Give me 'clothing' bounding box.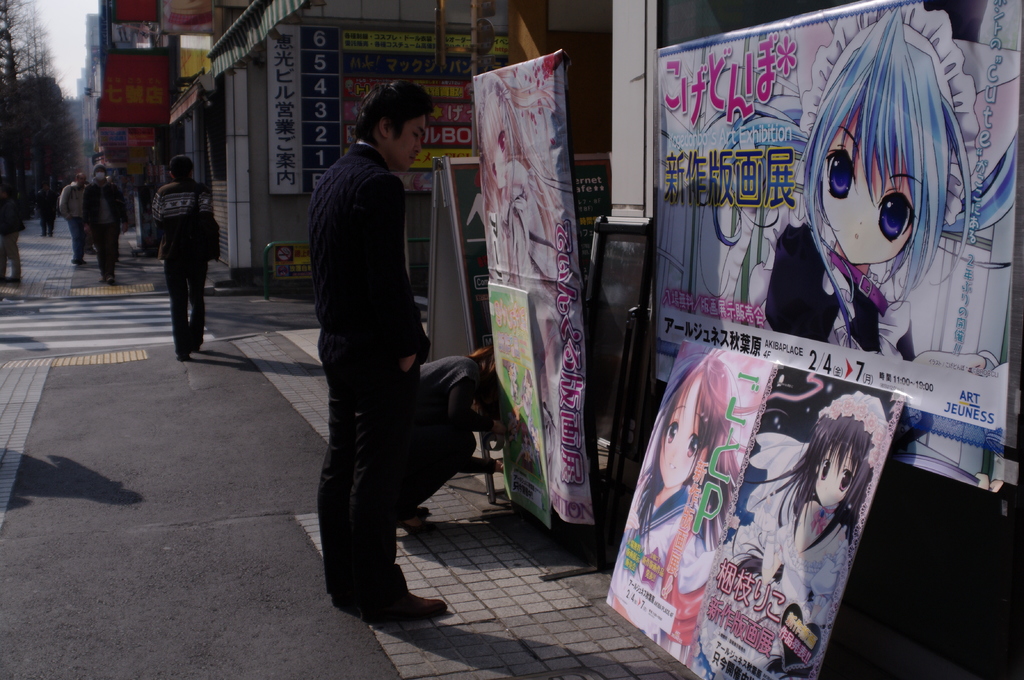
select_region(0, 196, 25, 290).
